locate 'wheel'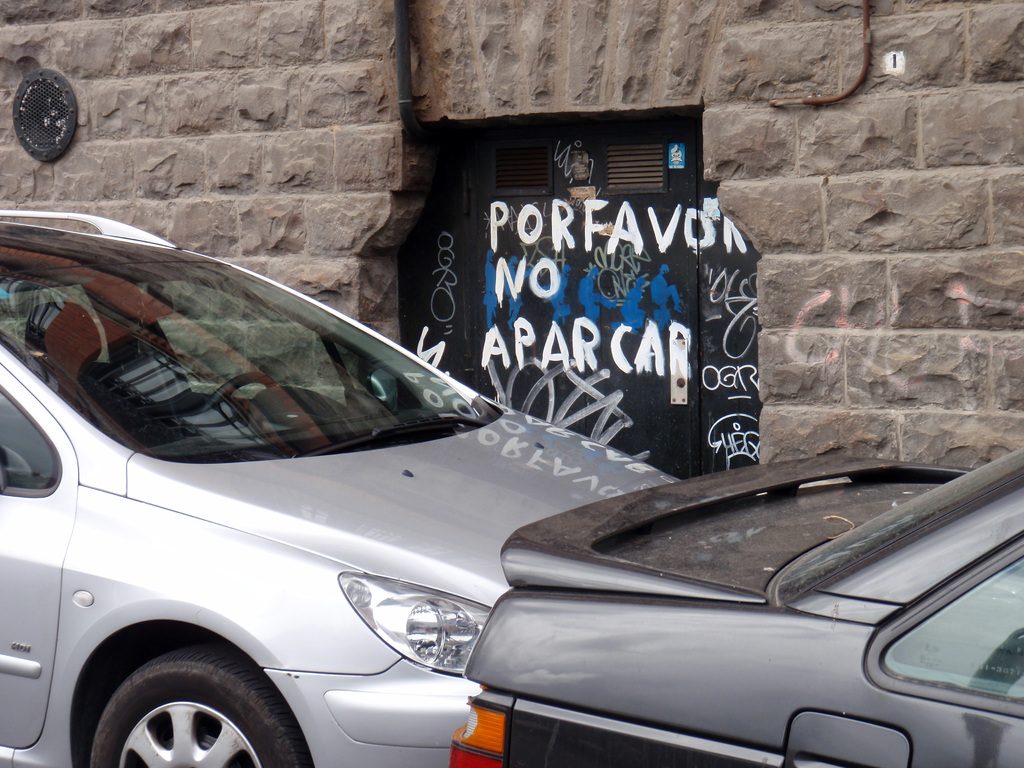
bbox=[84, 640, 308, 766]
